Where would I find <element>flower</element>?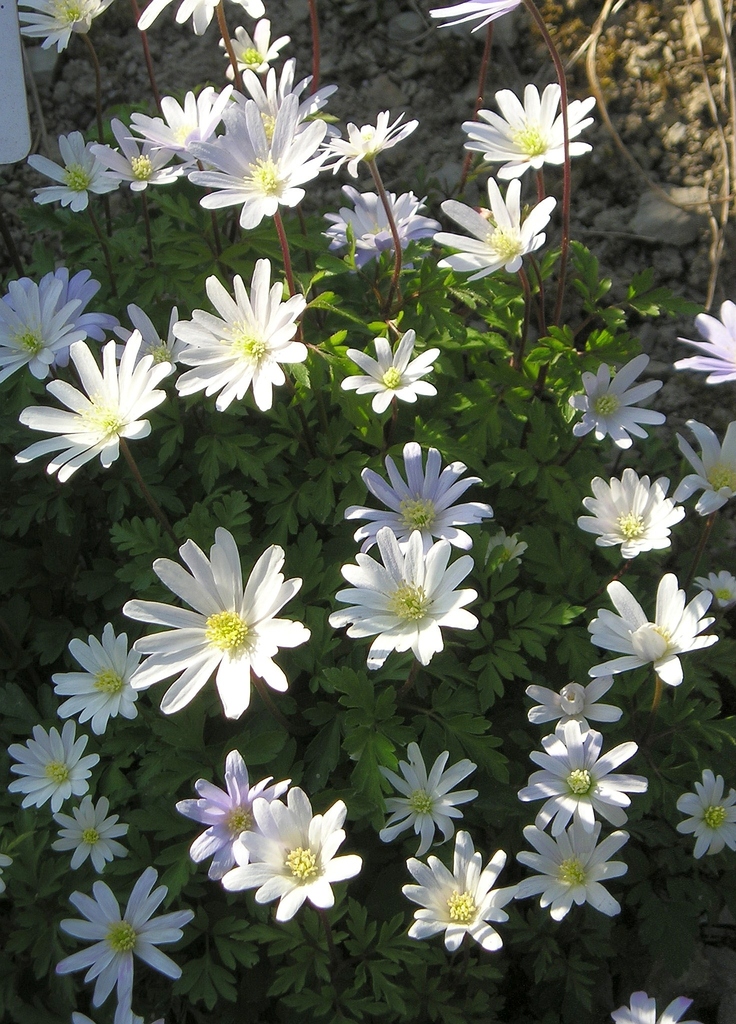
At 329:525:477:669.
